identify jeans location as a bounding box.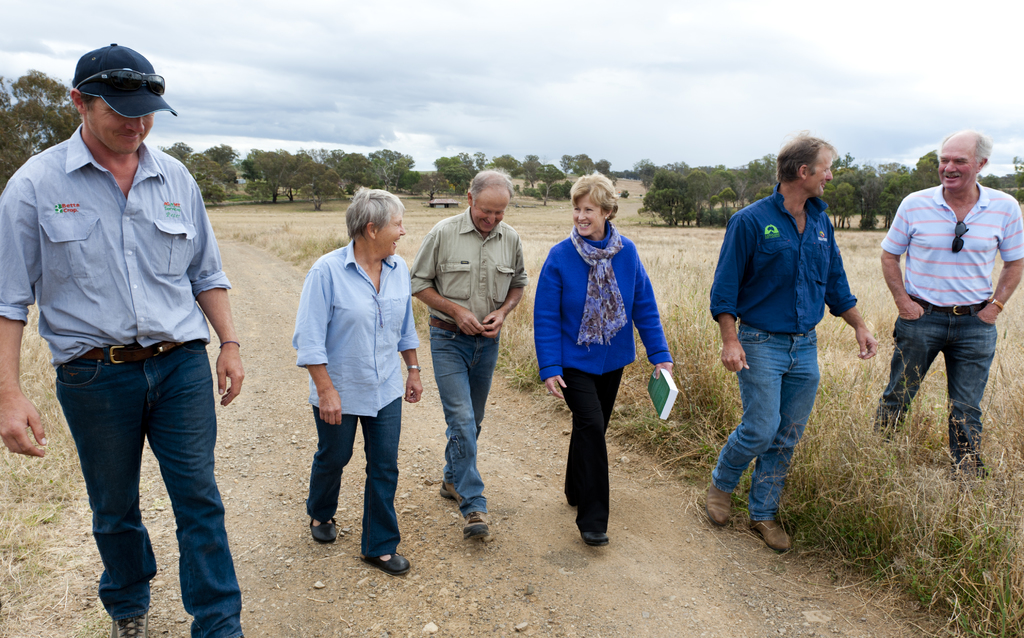
x1=870, y1=299, x2=1002, y2=467.
